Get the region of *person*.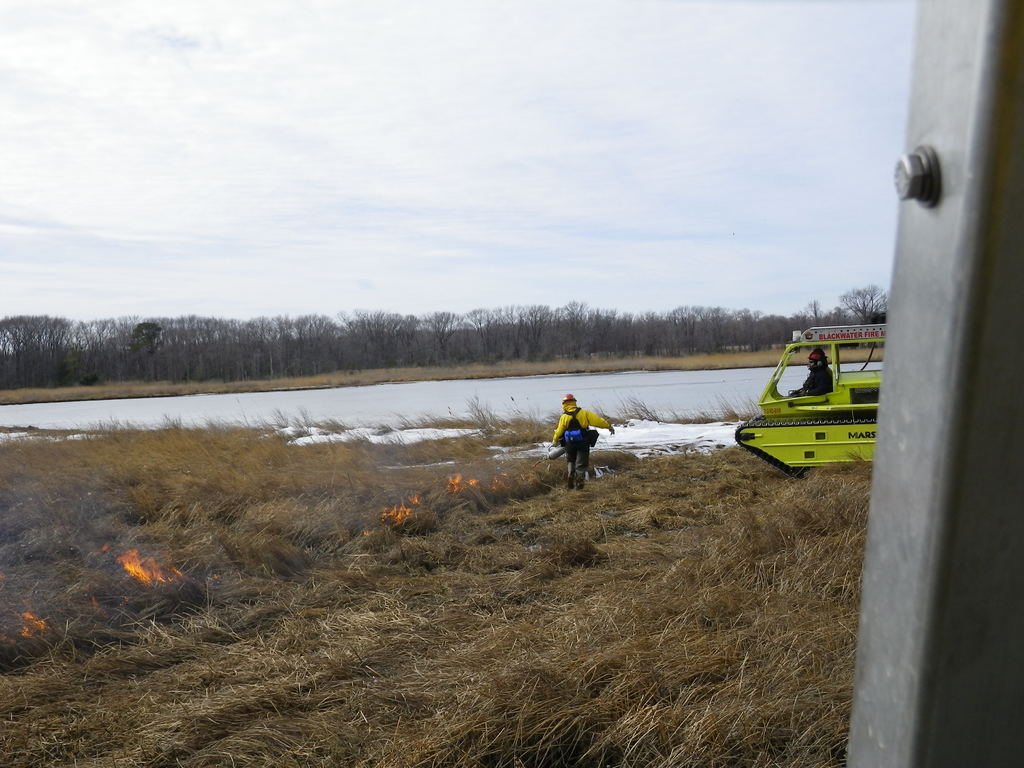
561 391 618 484.
